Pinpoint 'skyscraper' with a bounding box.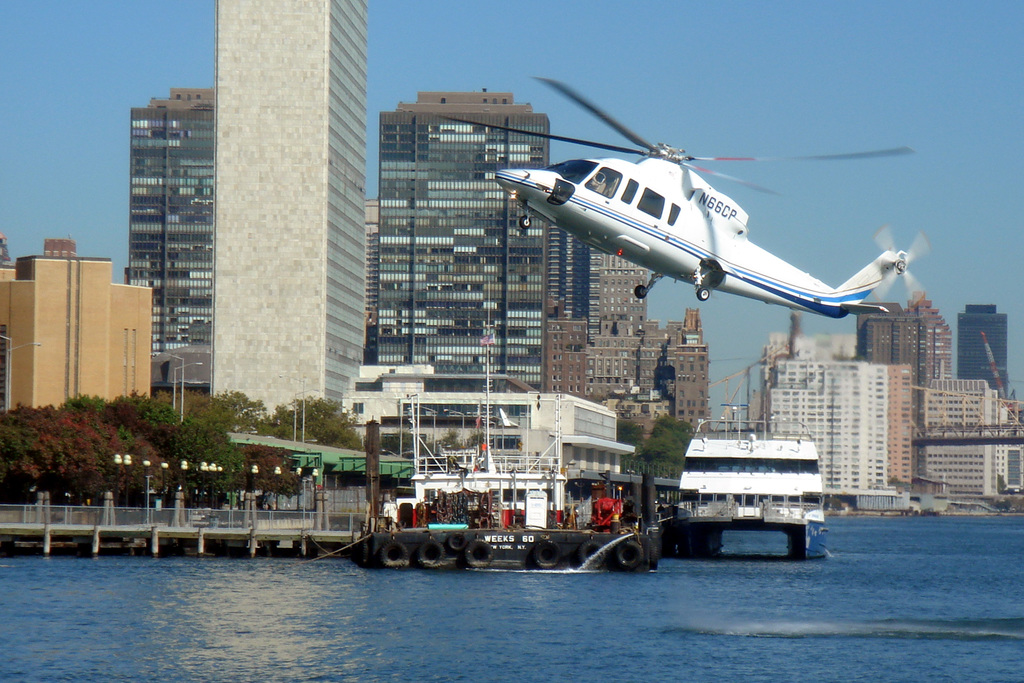
[left=746, top=284, right=1021, bottom=506].
